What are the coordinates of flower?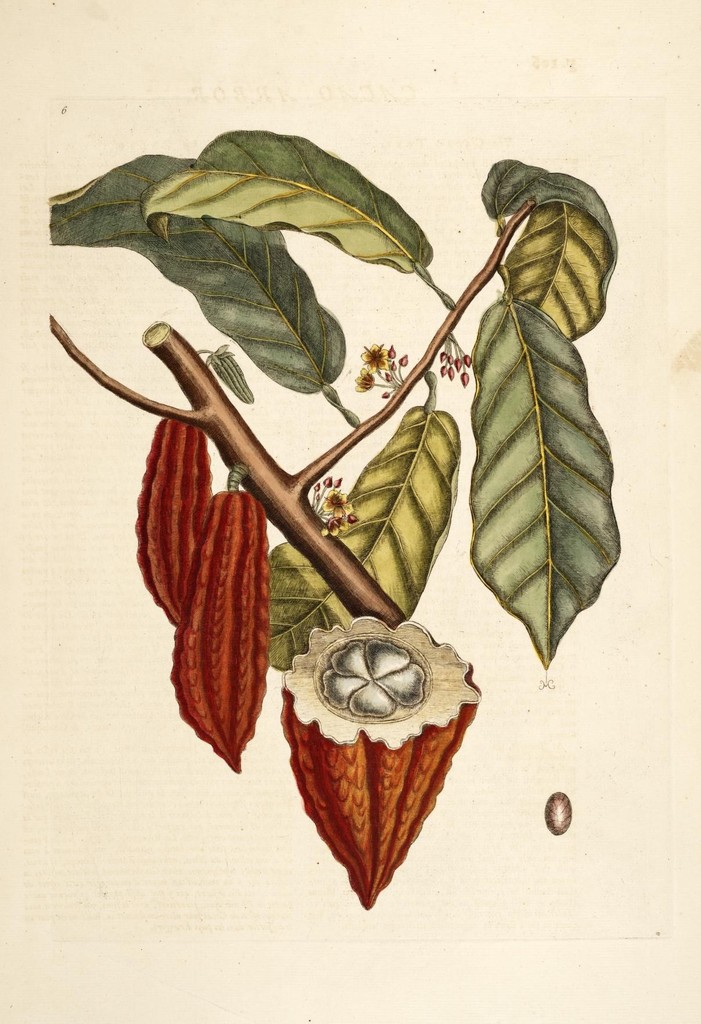
bbox(149, 435, 289, 759).
